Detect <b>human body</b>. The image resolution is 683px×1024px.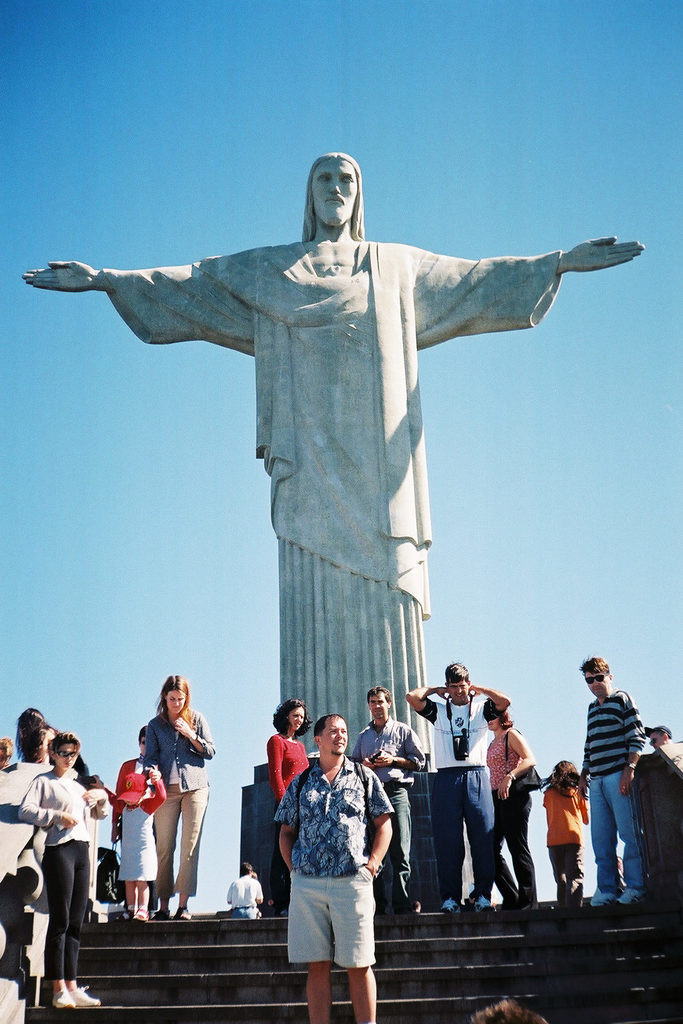
rect(26, 147, 643, 753).
